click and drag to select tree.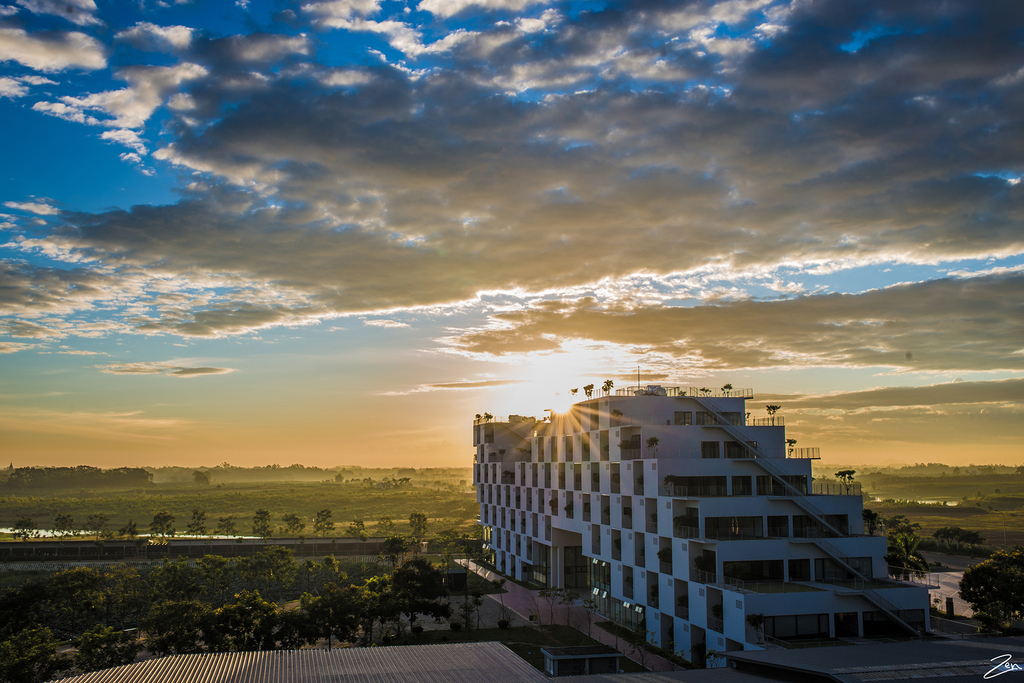
Selection: bbox(408, 510, 430, 535).
